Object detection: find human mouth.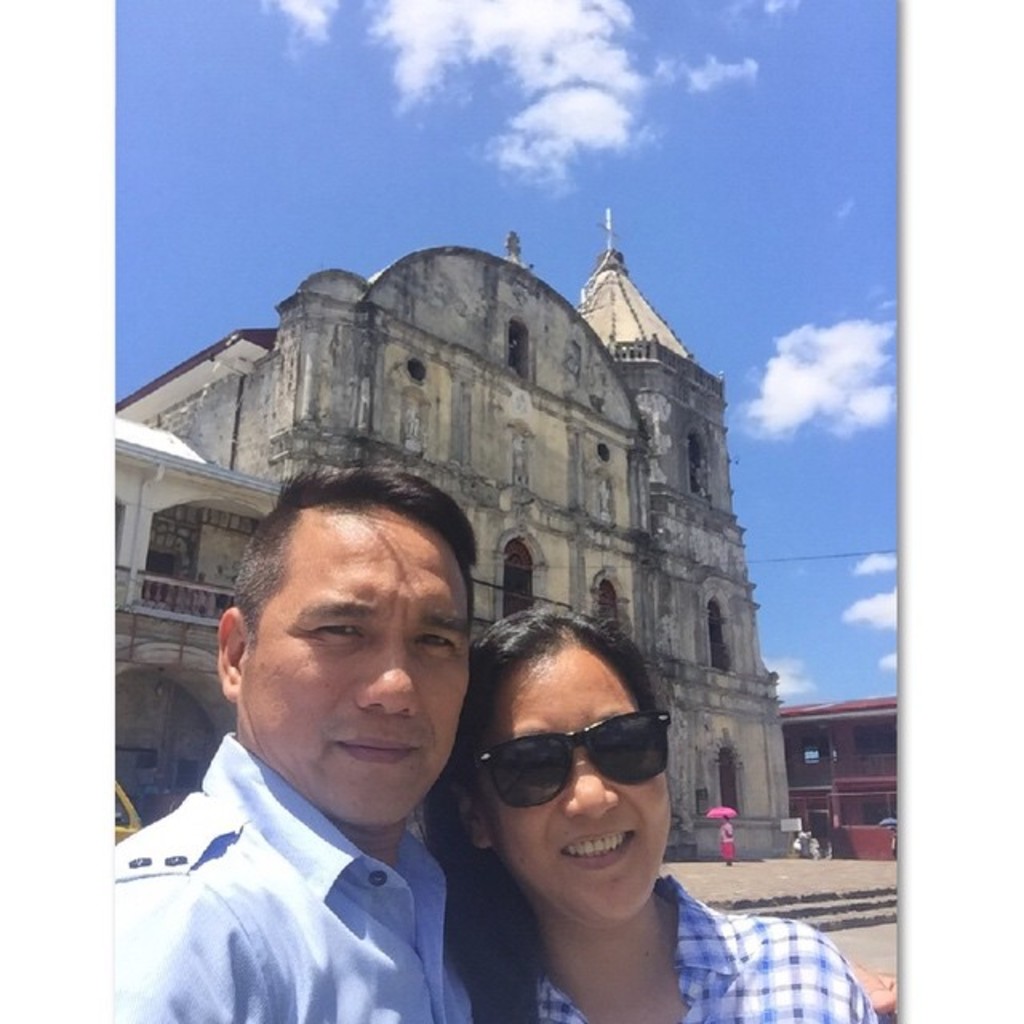
{"x1": 552, "y1": 819, "x2": 645, "y2": 878}.
